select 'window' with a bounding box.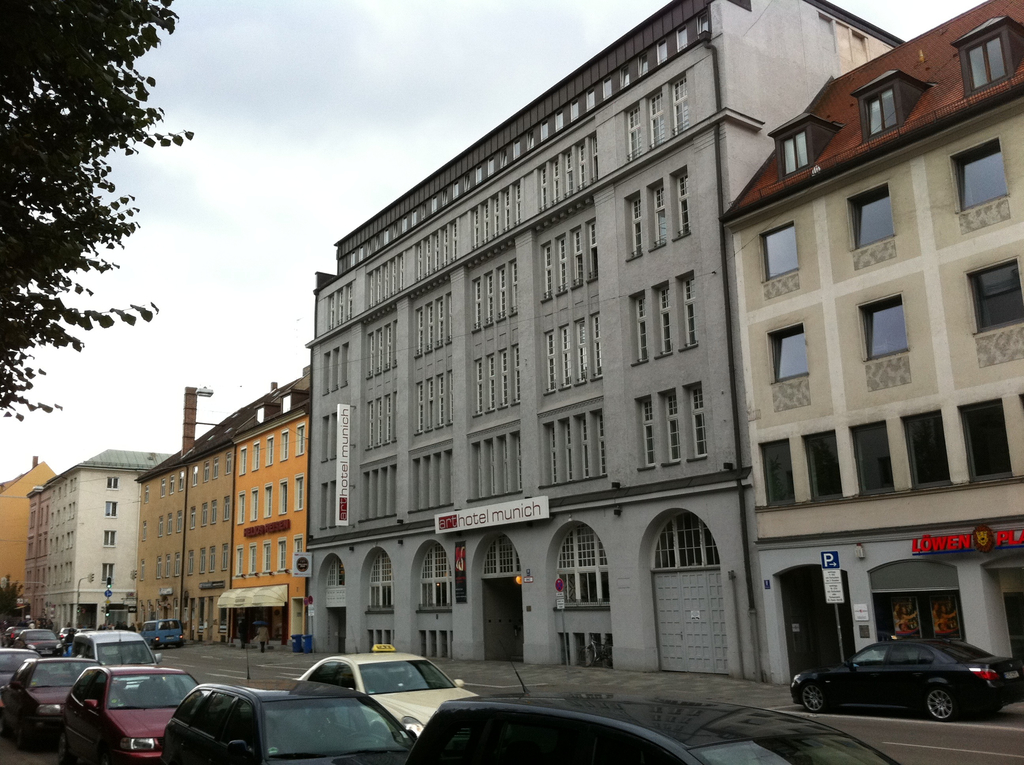
bbox(559, 725, 669, 764).
